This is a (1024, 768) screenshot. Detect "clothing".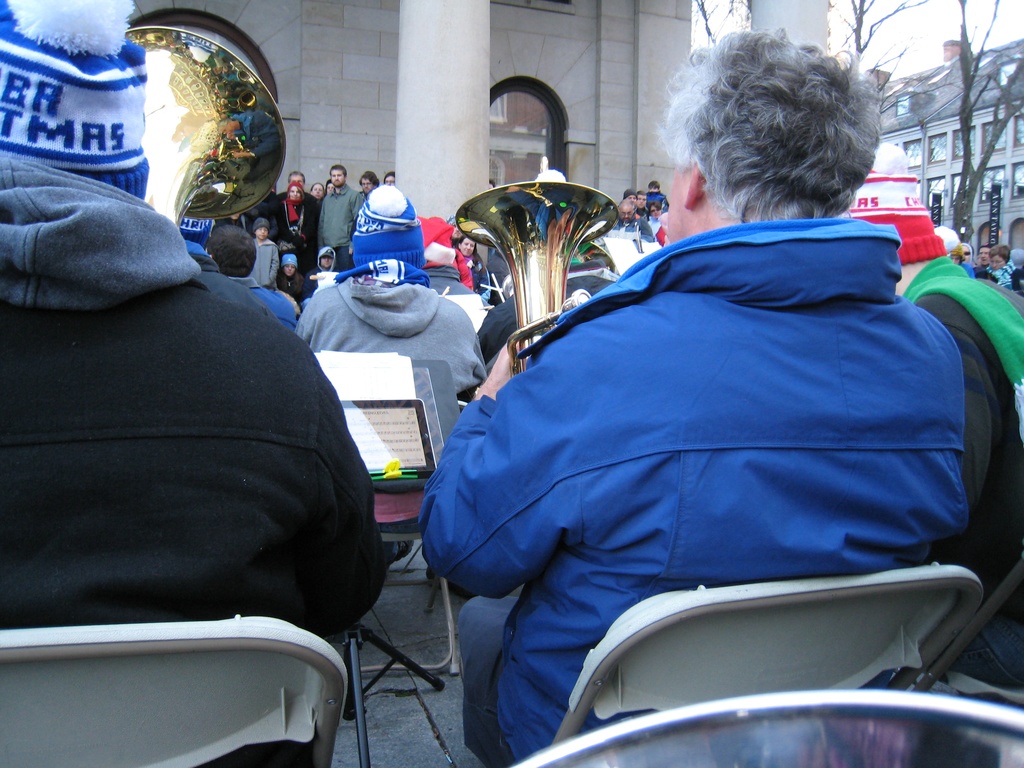
[left=252, top=230, right=279, bottom=278].
